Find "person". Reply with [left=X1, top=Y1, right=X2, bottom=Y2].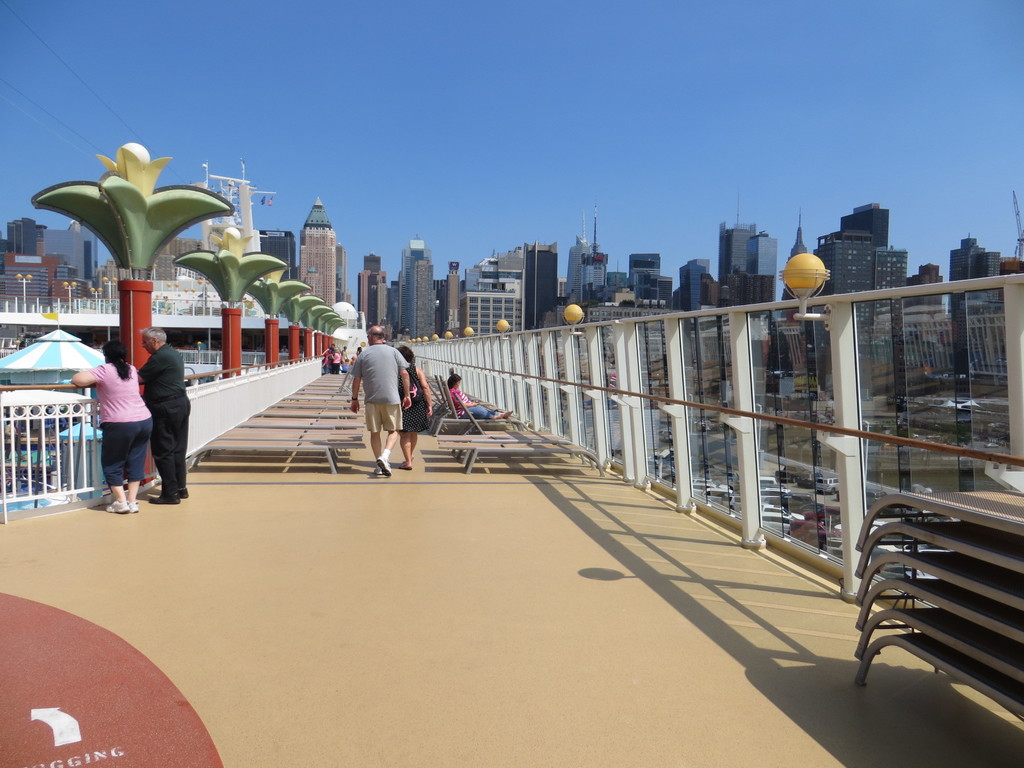
[left=64, top=340, right=152, bottom=509].
